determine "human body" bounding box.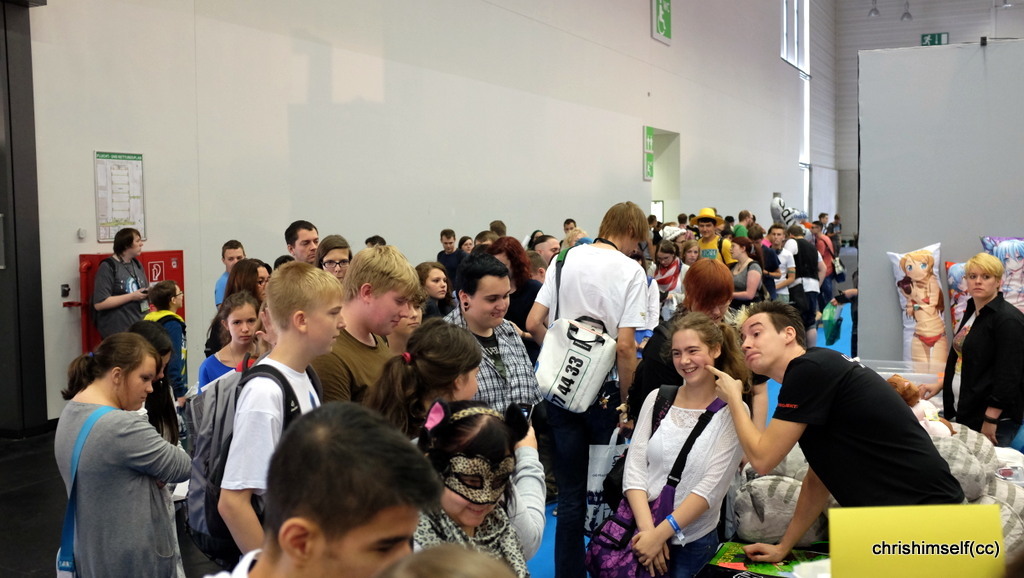
Determined: box=[562, 220, 590, 244].
